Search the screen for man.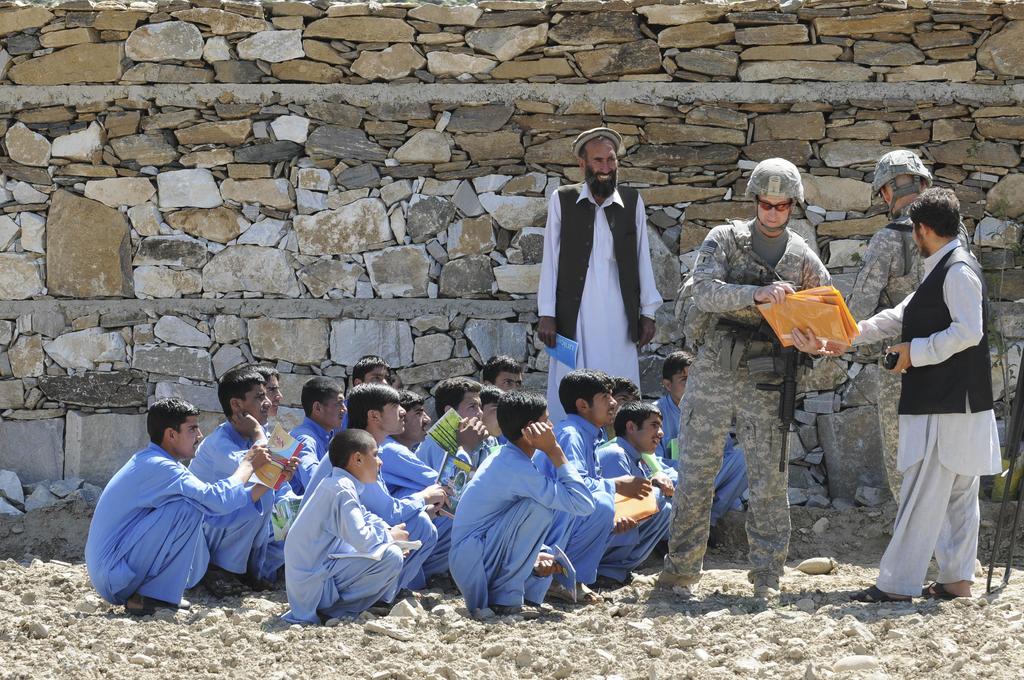
Found at 660,155,836,596.
